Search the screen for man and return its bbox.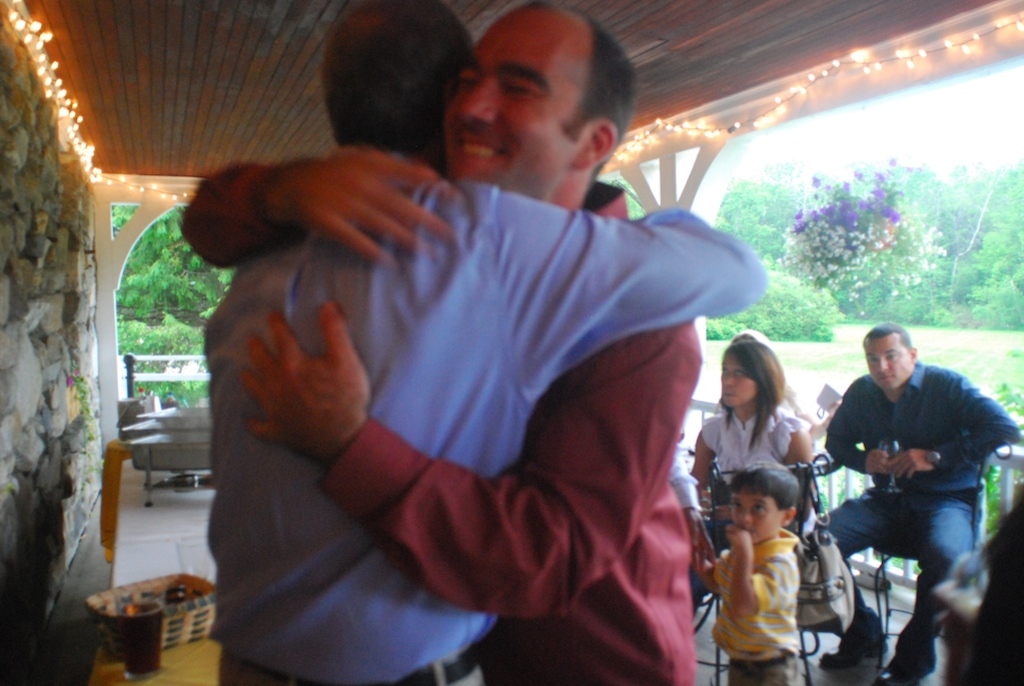
Found: (x1=815, y1=316, x2=1020, y2=685).
